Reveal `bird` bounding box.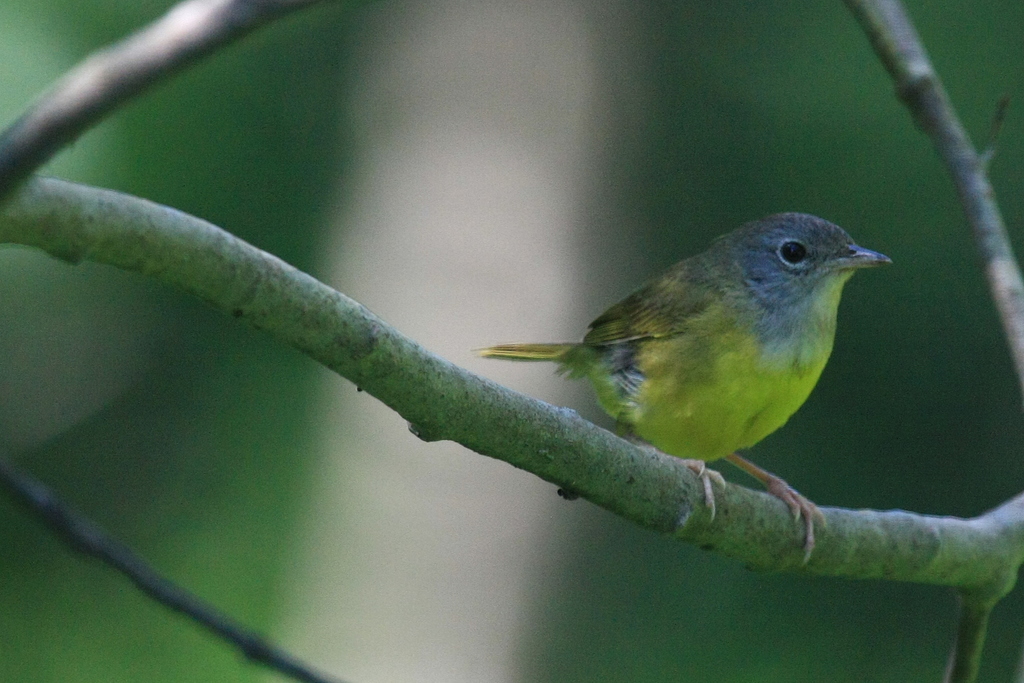
Revealed: box=[488, 193, 894, 570].
